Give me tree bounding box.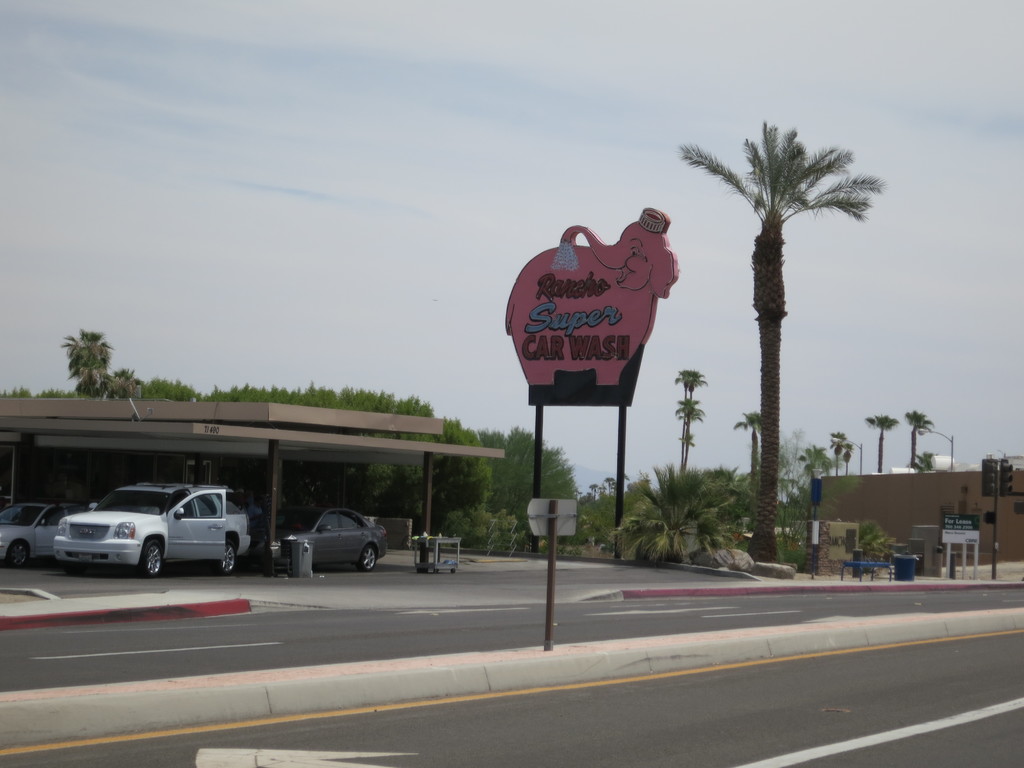
{"x1": 589, "y1": 454, "x2": 758, "y2": 566}.
